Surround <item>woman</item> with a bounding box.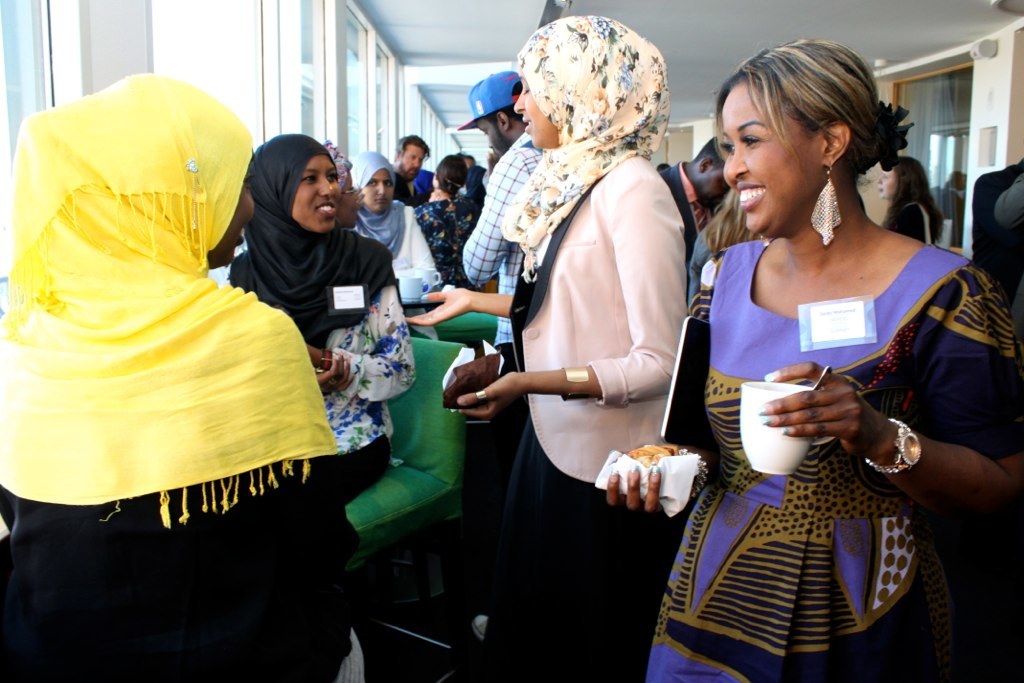
bbox=[666, 50, 996, 649].
